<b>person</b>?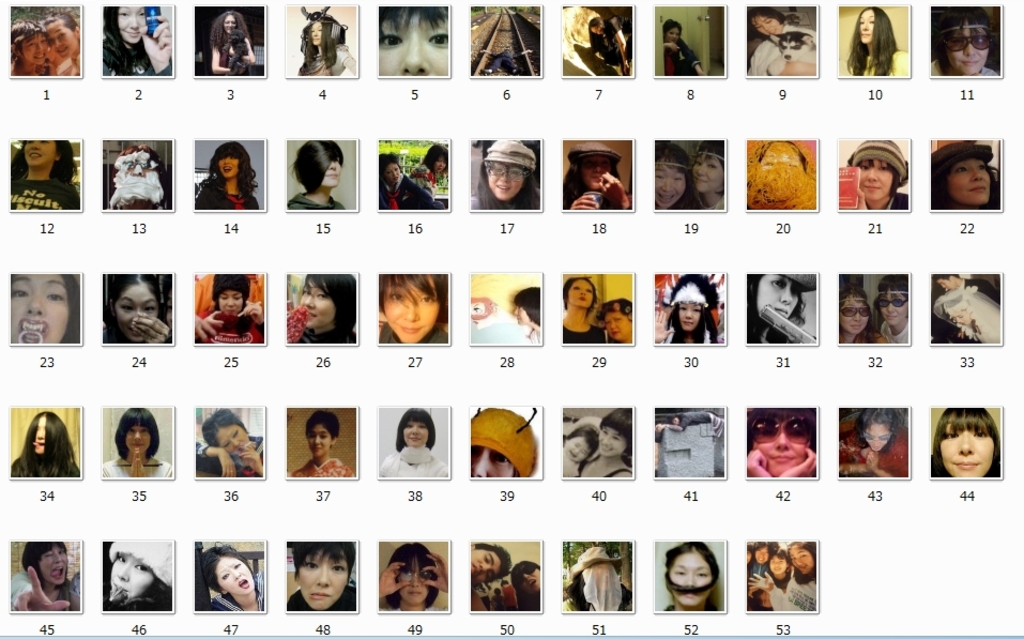
[295, 137, 333, 208]
